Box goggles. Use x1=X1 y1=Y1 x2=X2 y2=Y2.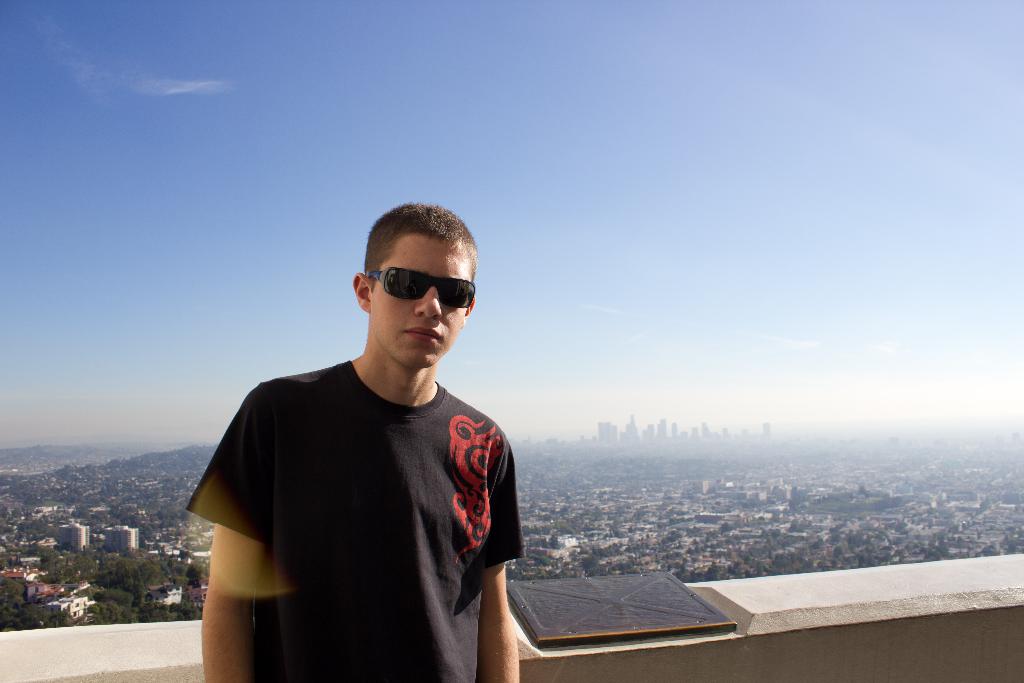
x1=359 y1=264 x2=474 y2=311.
